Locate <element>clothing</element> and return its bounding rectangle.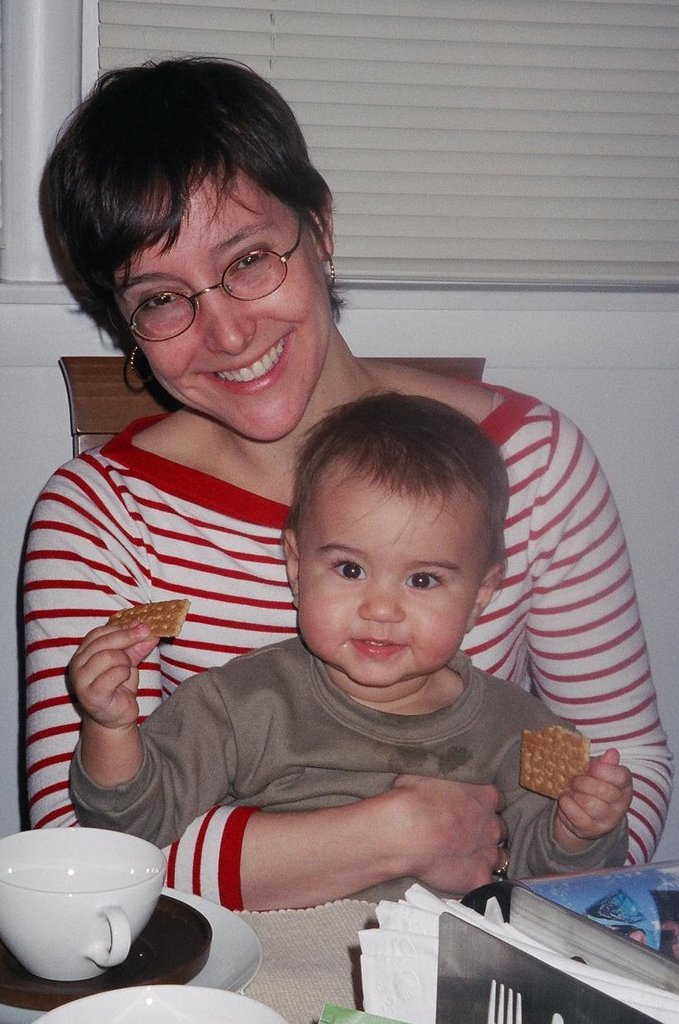
[x1=13, y1=381, x2=678, y2=847].
